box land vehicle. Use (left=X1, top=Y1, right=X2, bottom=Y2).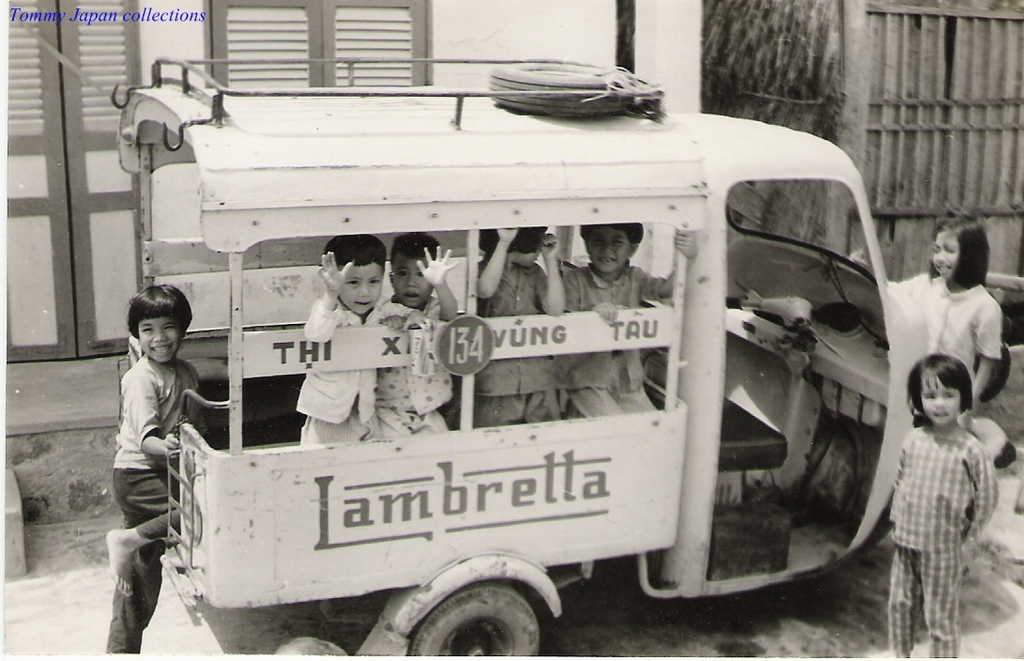
(left=130, top=80, right=953, bottom=660).
